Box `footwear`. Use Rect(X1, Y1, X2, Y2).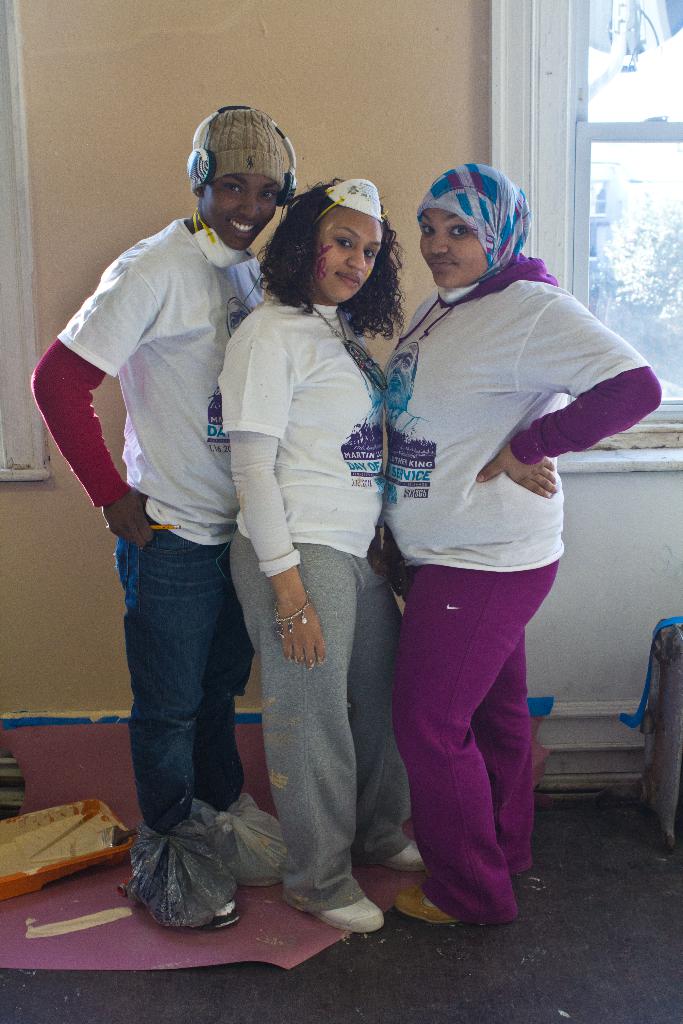
Rect(313, 892, 380, 934).
